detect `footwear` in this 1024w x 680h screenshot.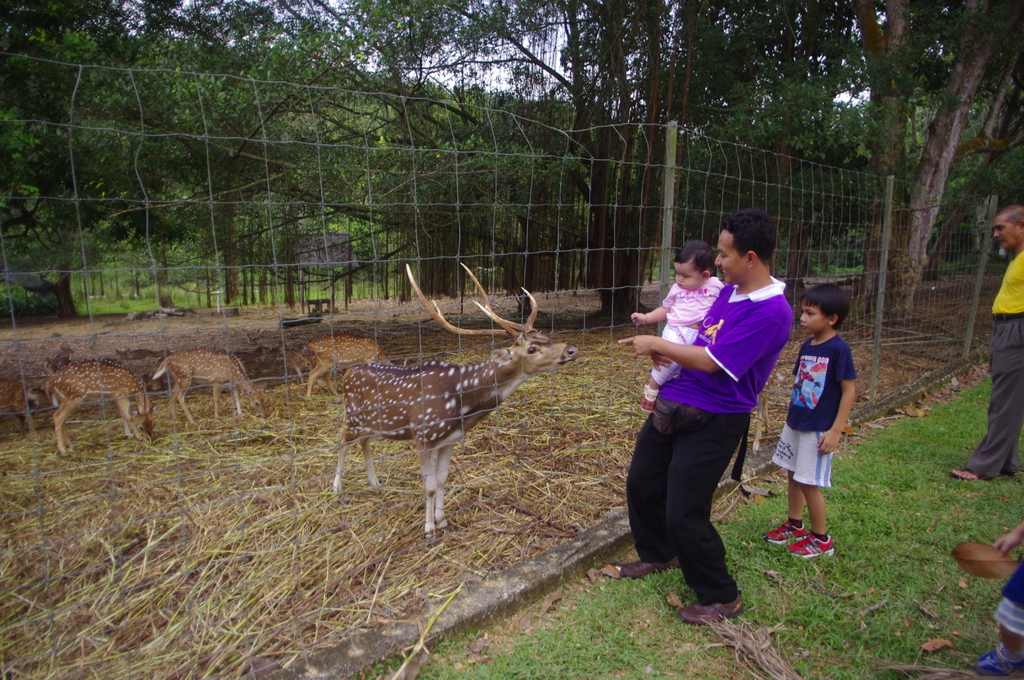
Detection: [790,529,836,562].
